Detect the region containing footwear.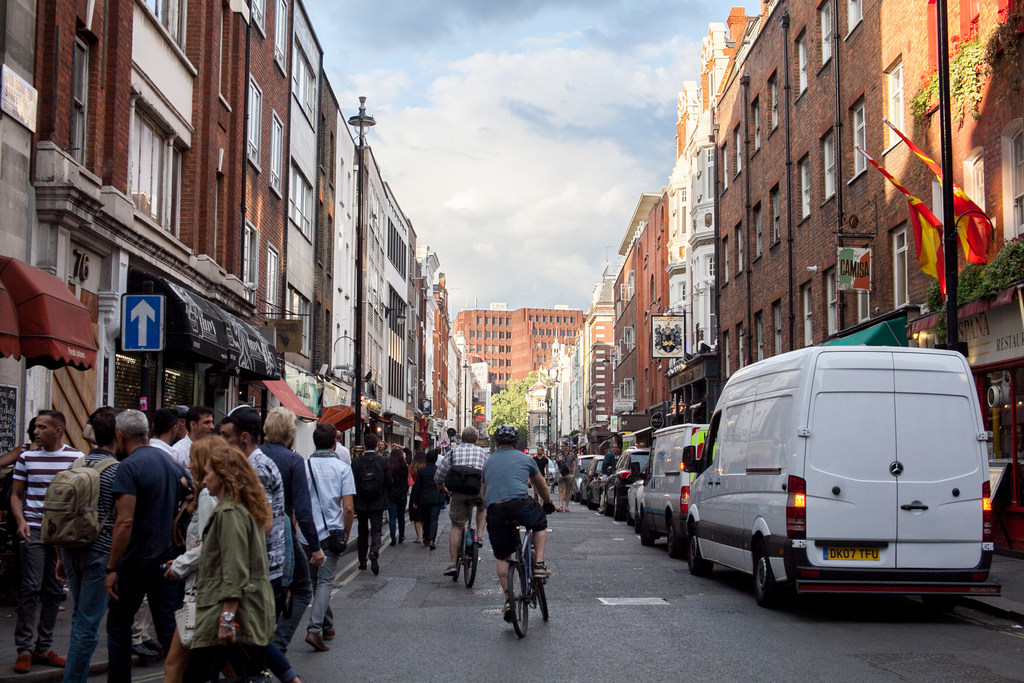
locate(501, 598, 514, 626).
